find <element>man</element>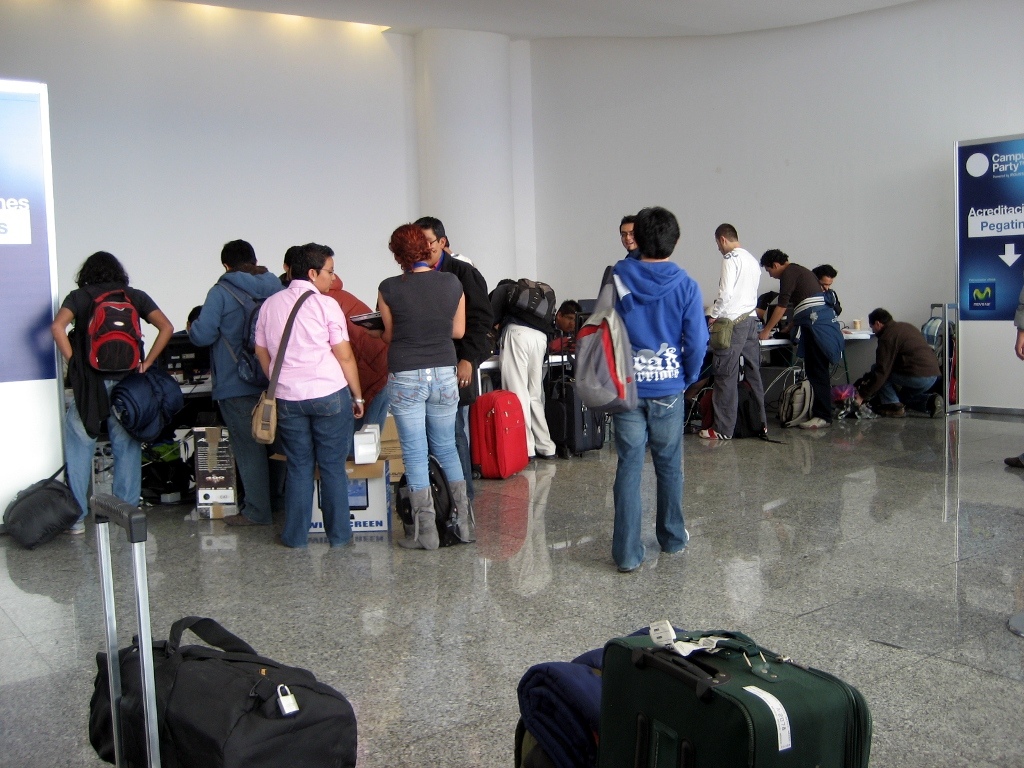
<region>575, 204, 718, 592</region>
